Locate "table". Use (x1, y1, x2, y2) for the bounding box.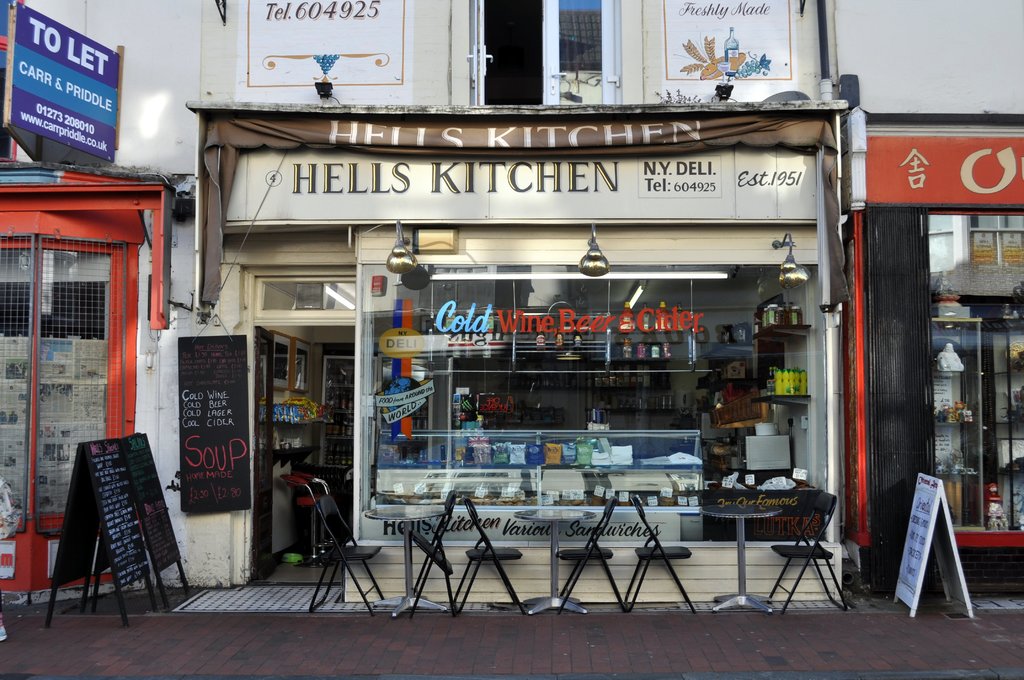
(700, 504, 783, 615).
